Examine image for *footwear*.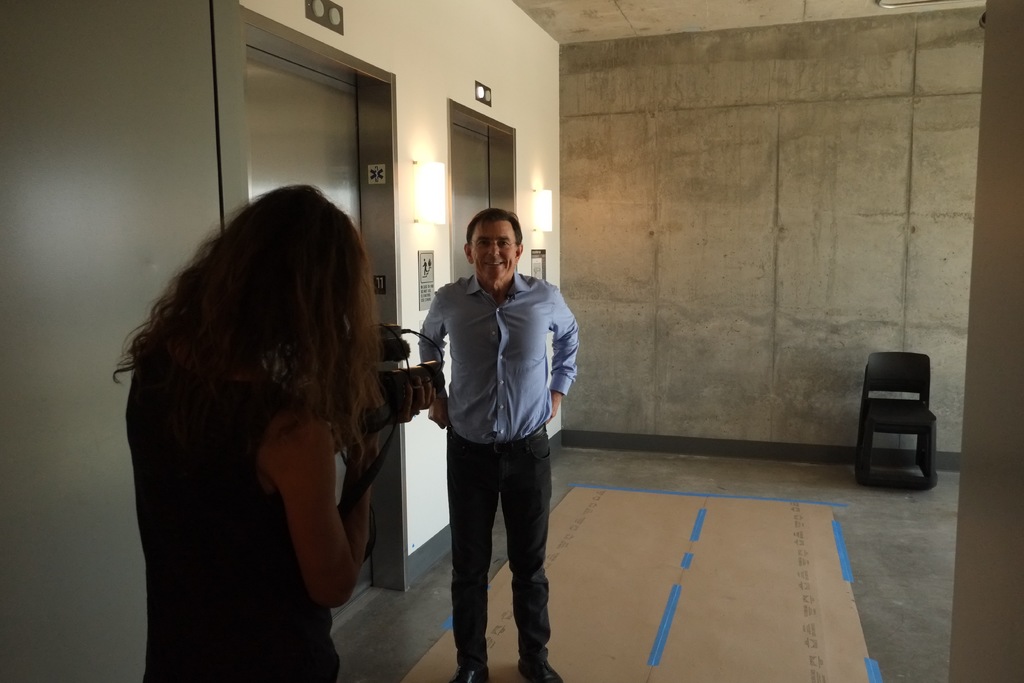
Examination result: 454, 667, 491, 682.
